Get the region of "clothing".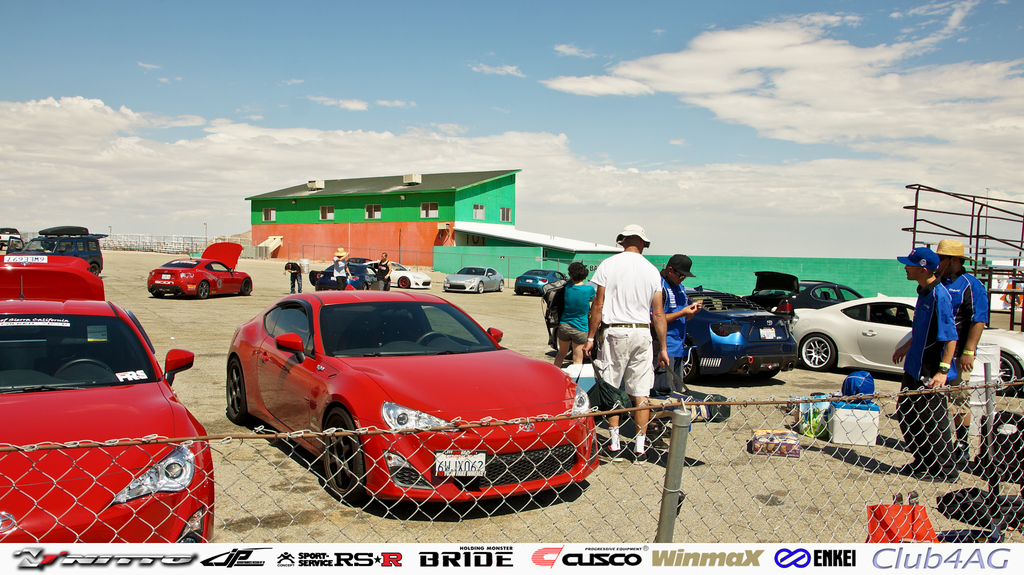
[940,281,1001,332].
